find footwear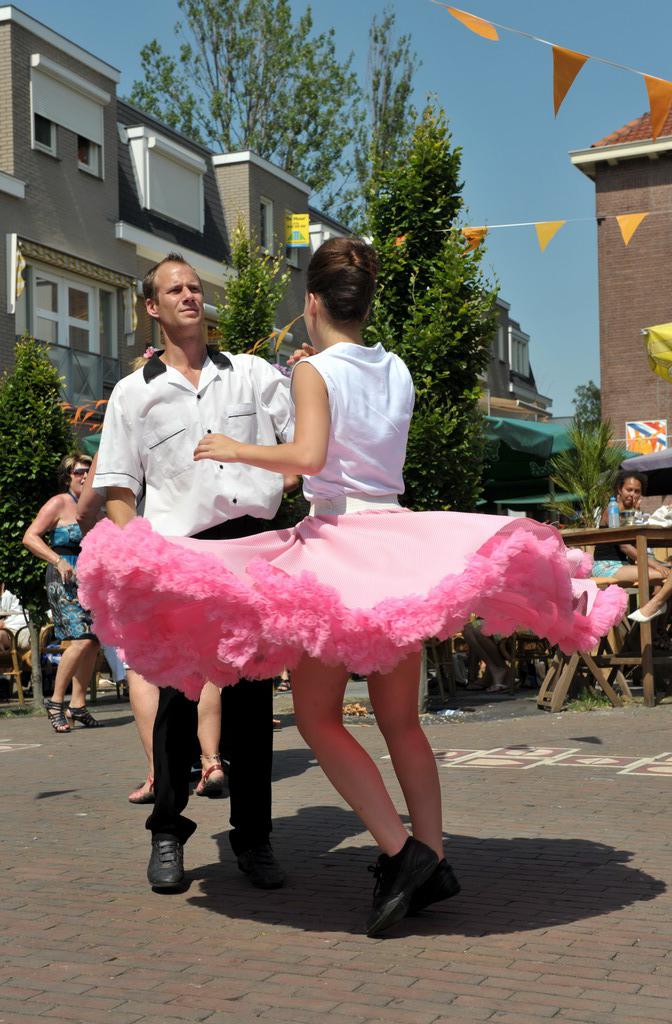
(410,858,467,904)
